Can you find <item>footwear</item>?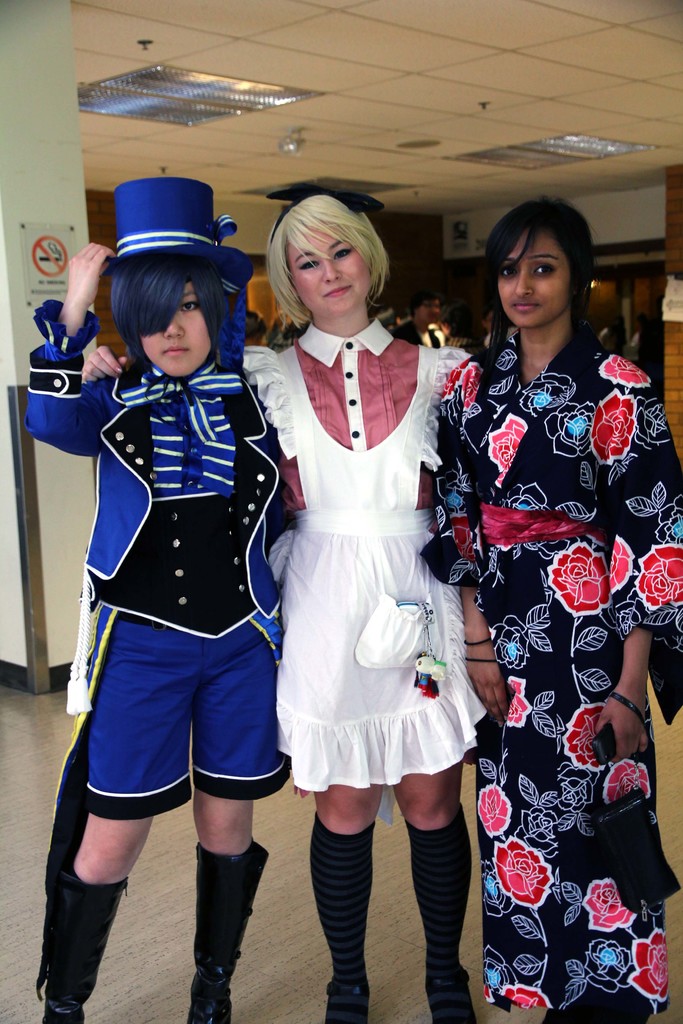
Yes, bounding box: [x1=40, y1=991, x2=86, y2=1023].
